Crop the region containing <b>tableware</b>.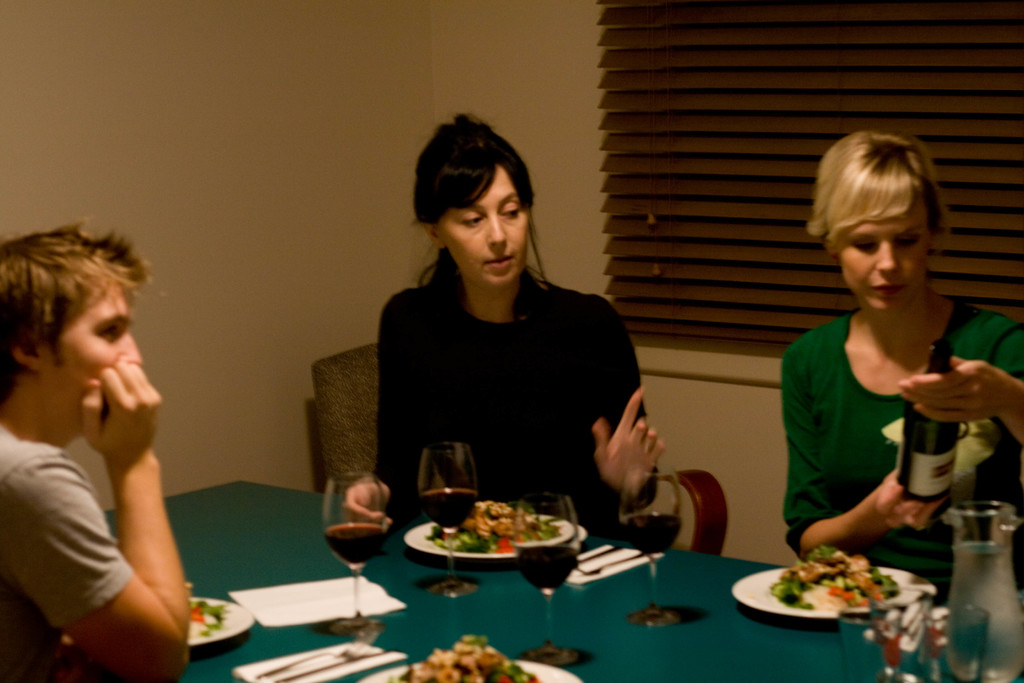
Crop region: crop(924, 605, 989, 682).
